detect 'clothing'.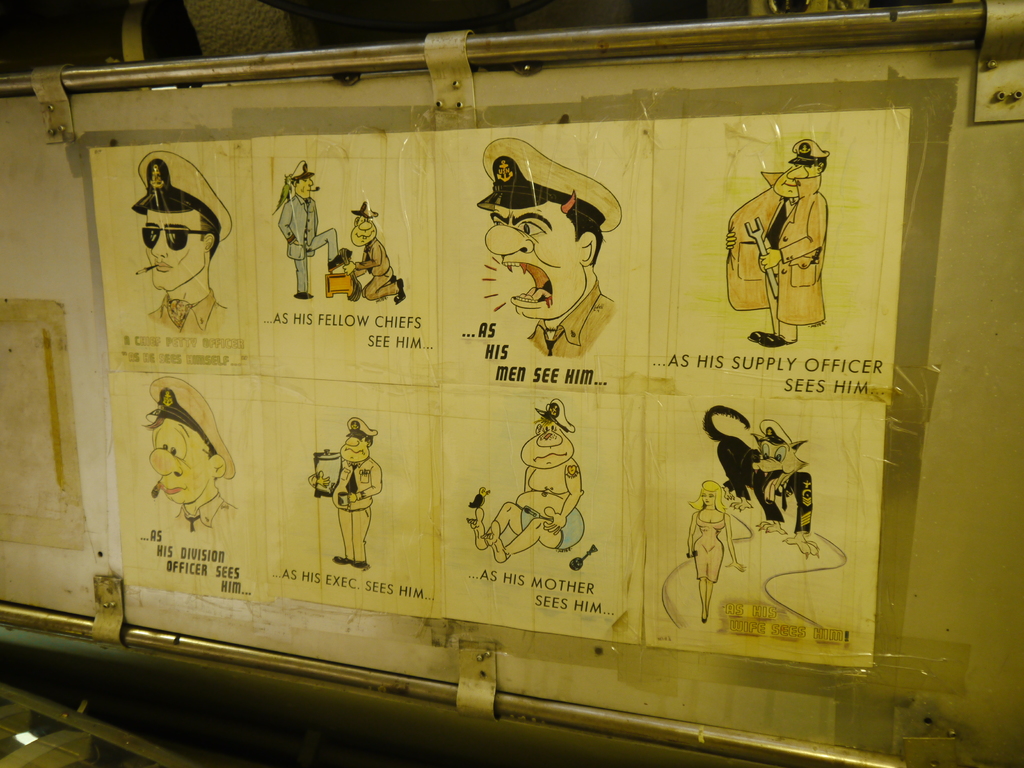
Detected at [333,462,371,507].
